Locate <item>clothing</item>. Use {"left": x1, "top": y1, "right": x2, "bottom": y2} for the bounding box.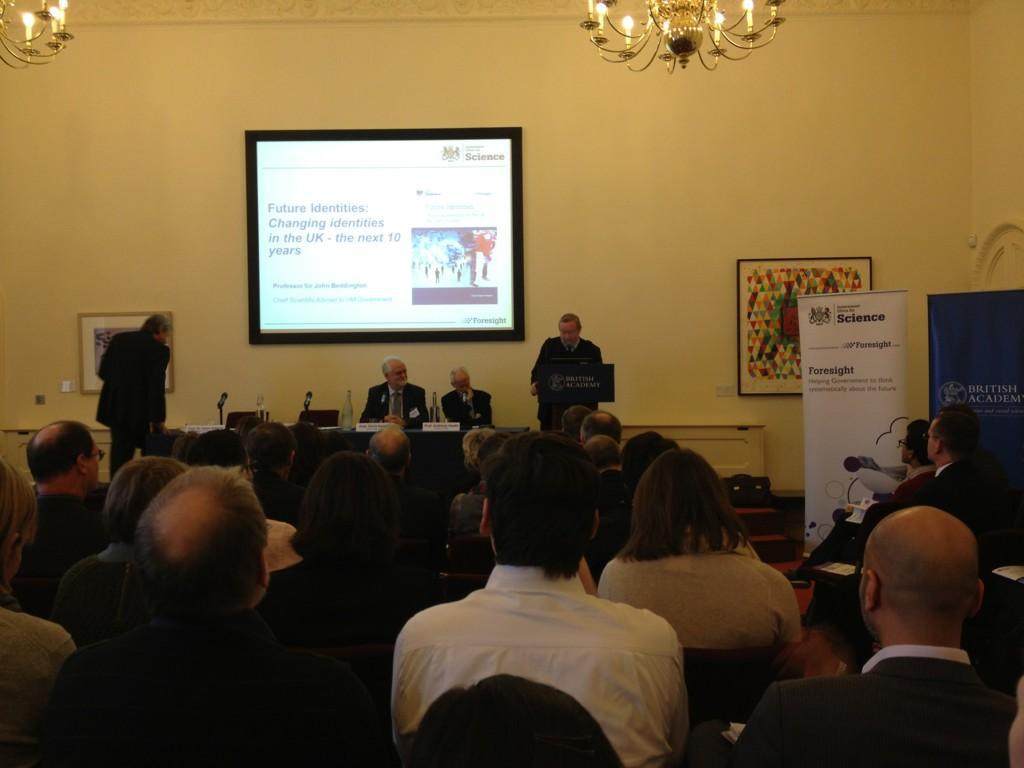
{"left": 924, "top": 455, "right": 1007, "bottom": 521}.
